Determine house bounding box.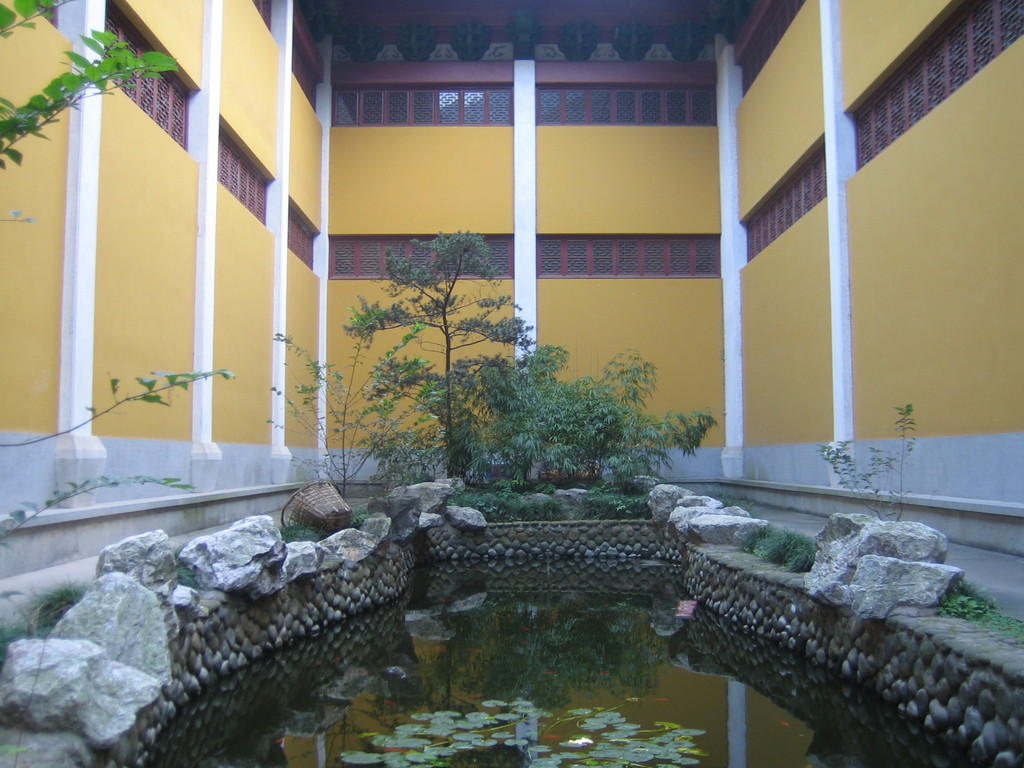
Determined: (0, 15, 962, 592).
